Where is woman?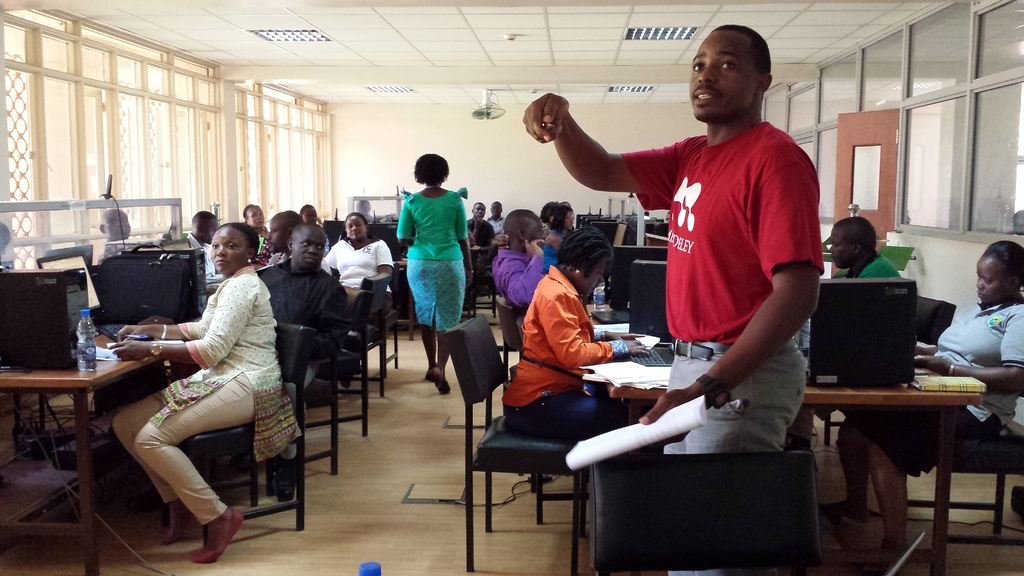
x1=392, y1=151, x2=474, y2=390.
